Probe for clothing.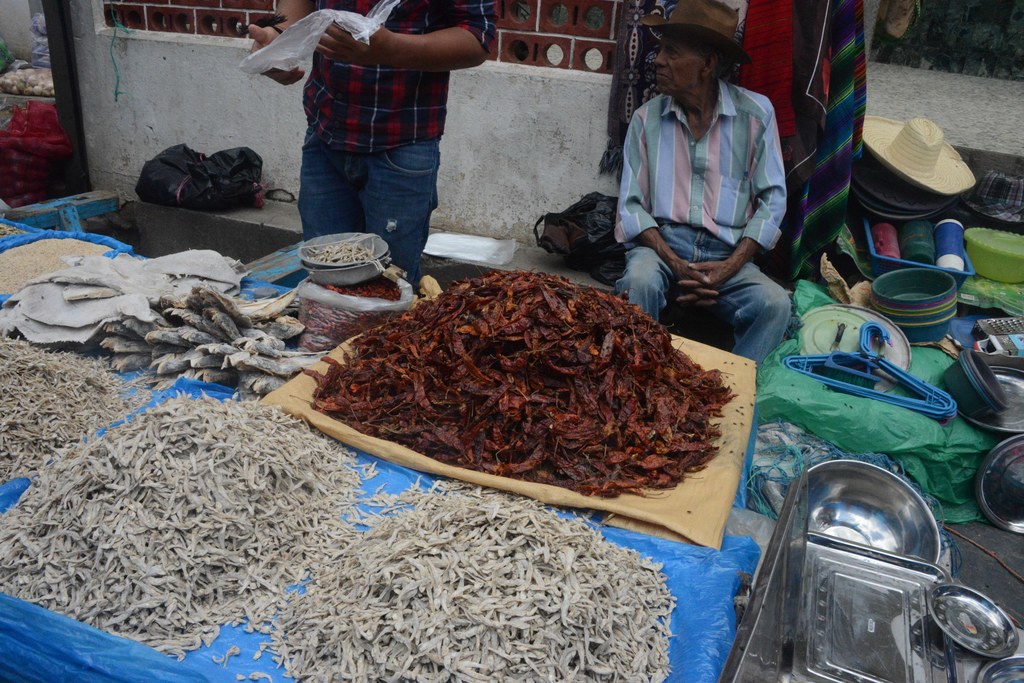
Probe result: box=[302, 0, 499, 261].
